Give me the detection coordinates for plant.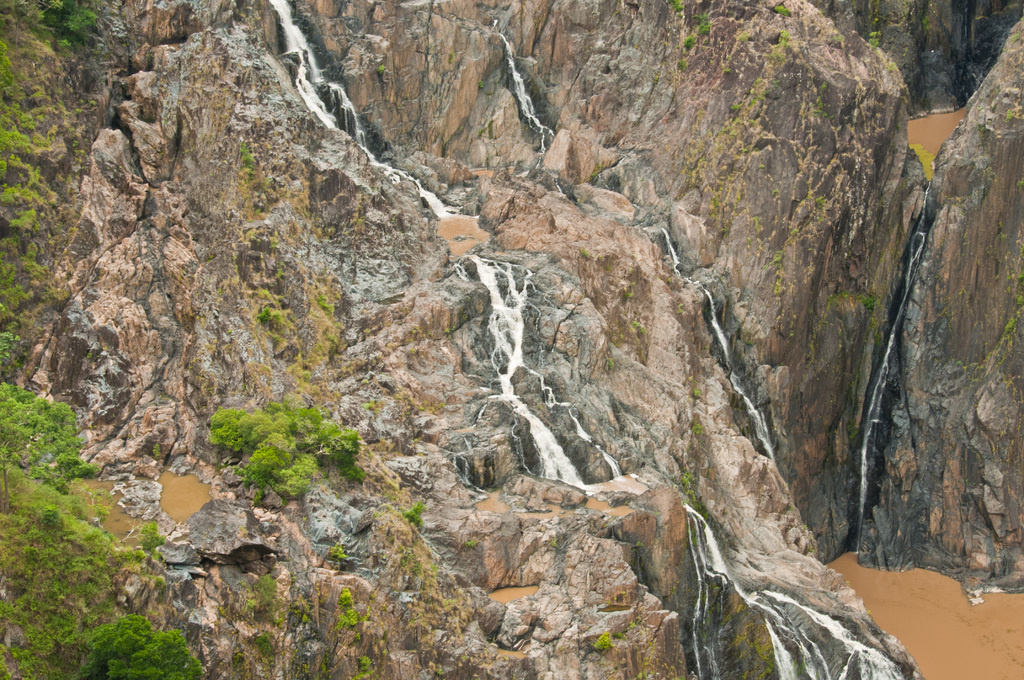
{"left": 691, "top": 378, "right": 700, "bottom": 398}.
